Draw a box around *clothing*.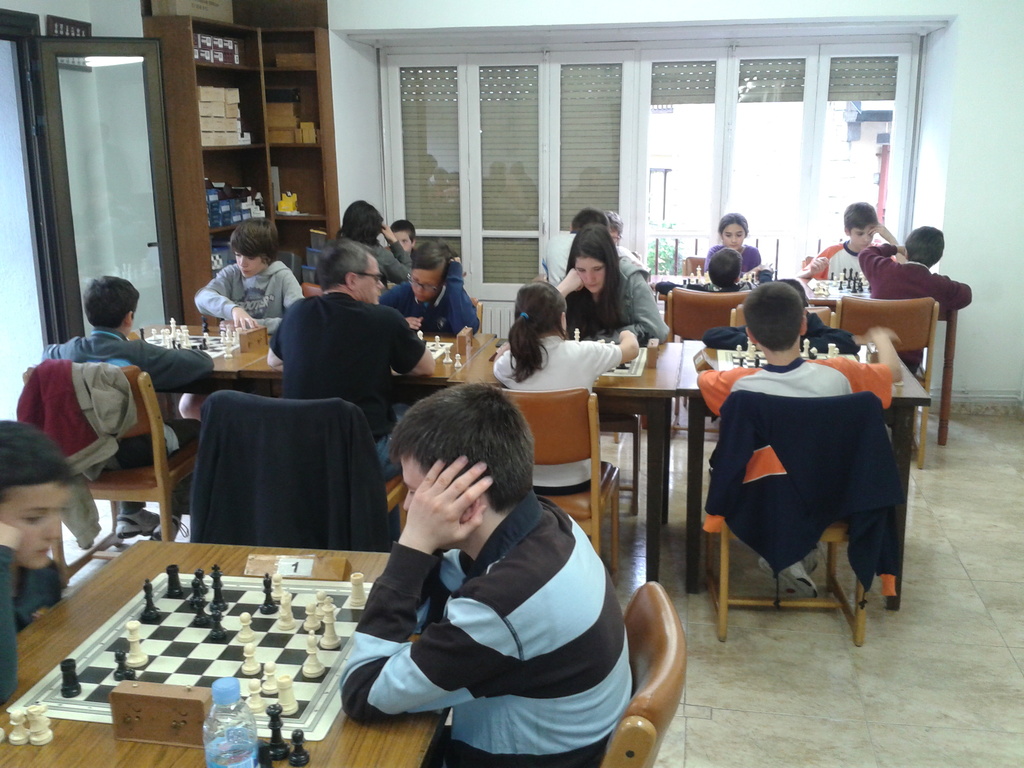
[41, 324, 217, 514].
